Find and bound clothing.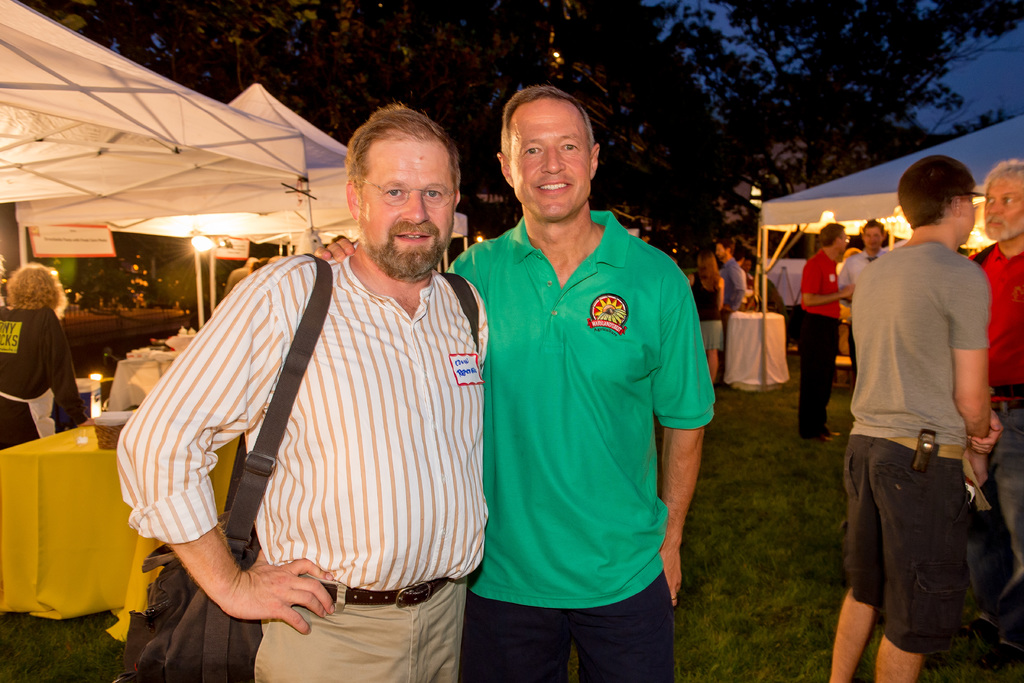
Bound: {"left": 115, "top": 252, "right": 485, "bottom": 682}.
